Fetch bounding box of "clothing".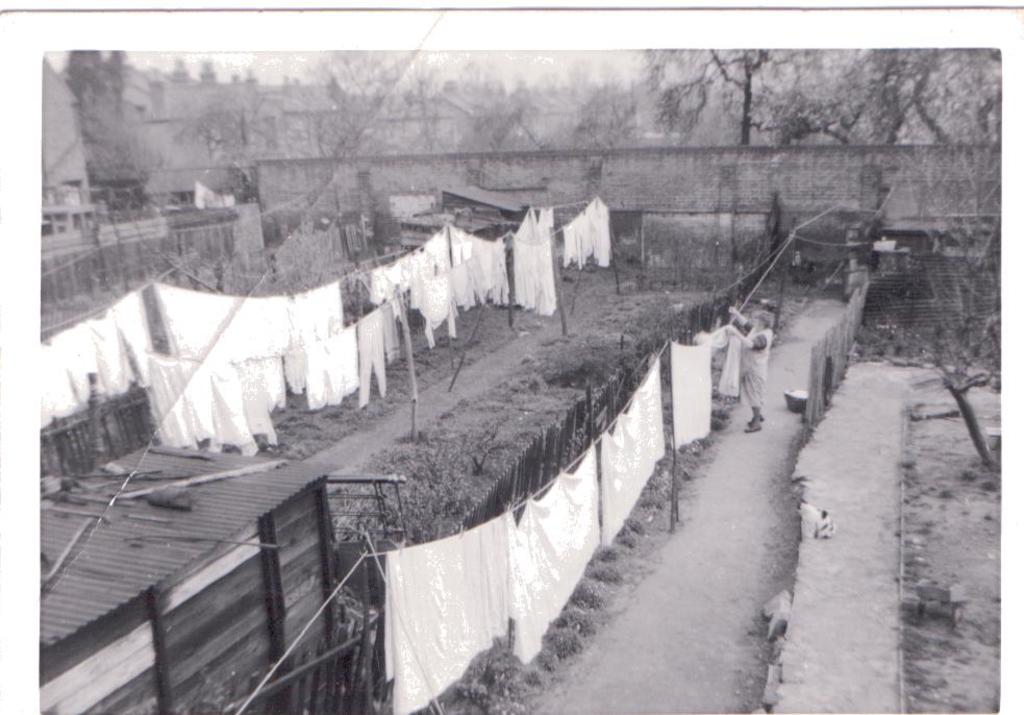
Bbox: 406,239,511,340.
